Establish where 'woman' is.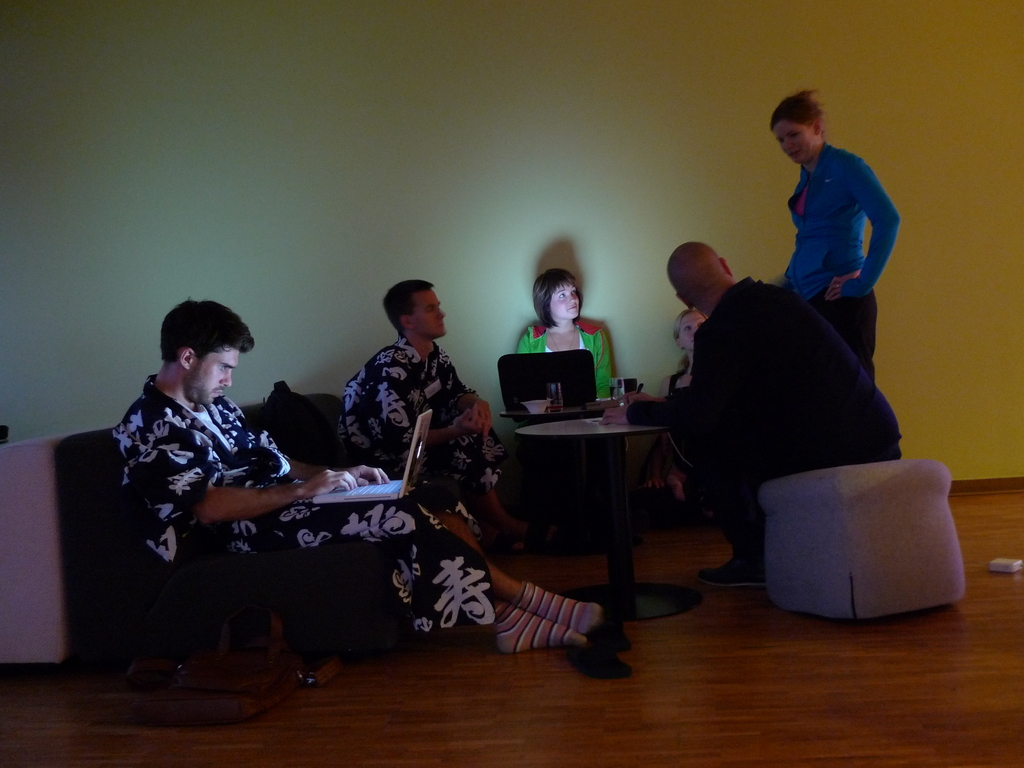
Established at 778/88/899/378.
